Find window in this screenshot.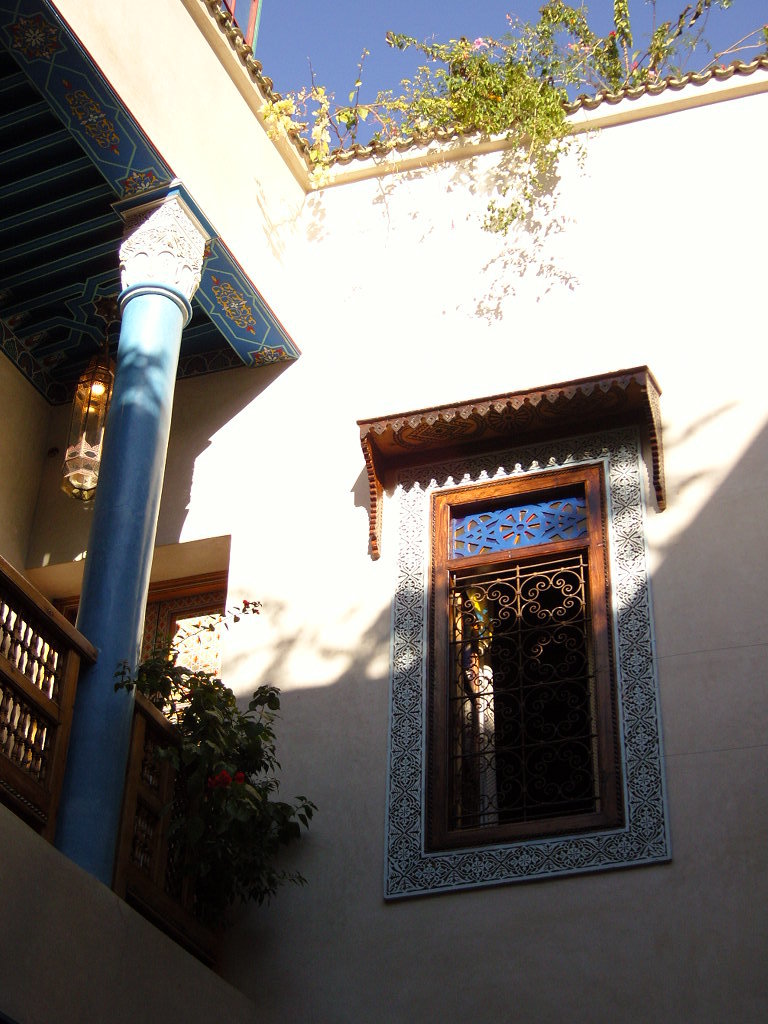
The bounding box for window is 382,436,678,904.
